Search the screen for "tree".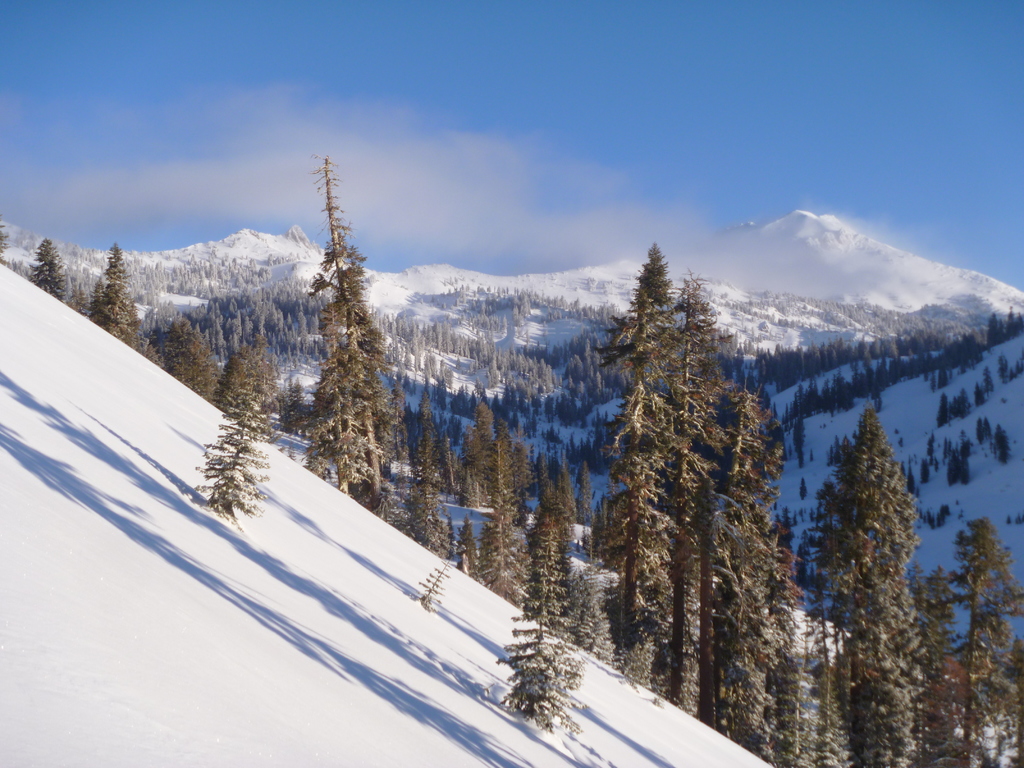
Found at pyautogui.locateOnScreen(68, 281, 88, 316).
